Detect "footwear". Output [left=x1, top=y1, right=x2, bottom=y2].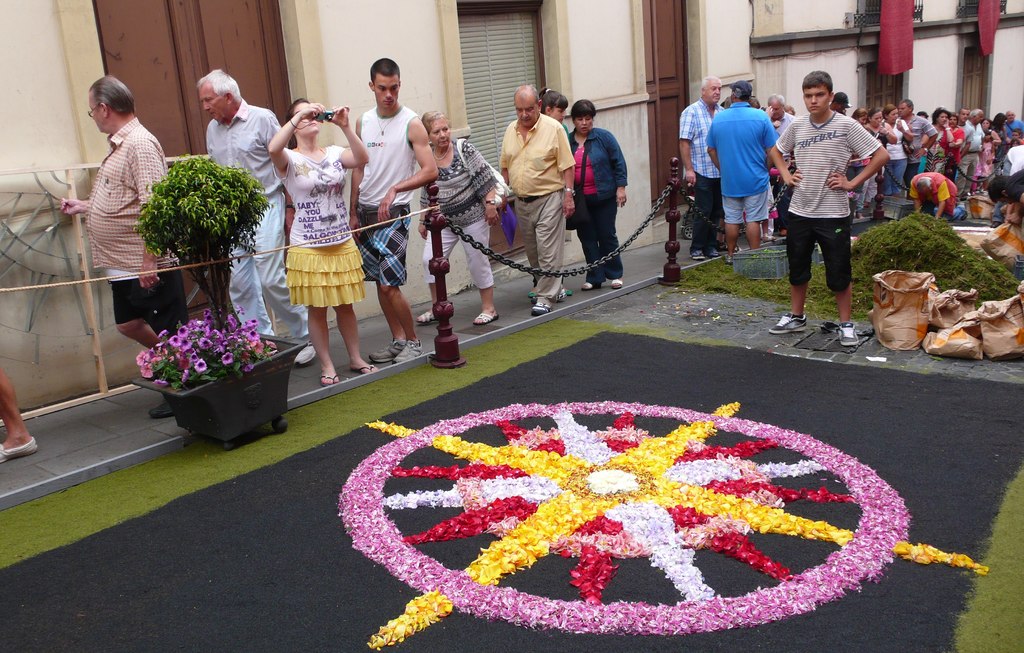
[left=524, top=286, right=536, bottom=296].
